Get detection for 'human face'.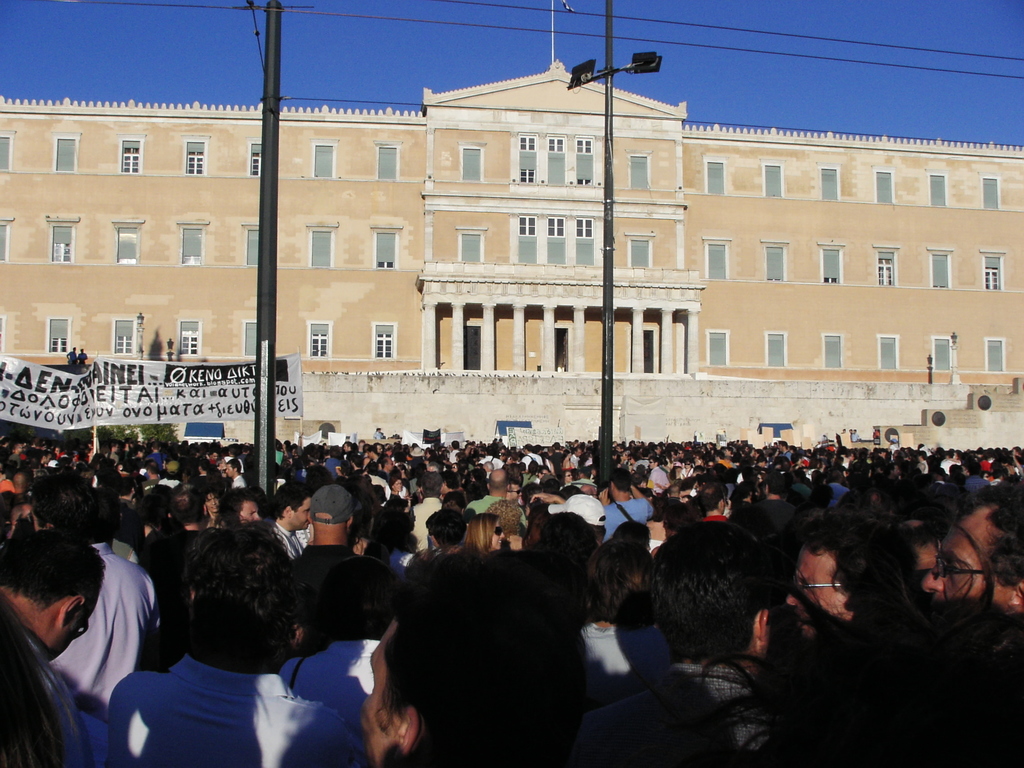
Detection: locate(205, 490, 221, 515).
